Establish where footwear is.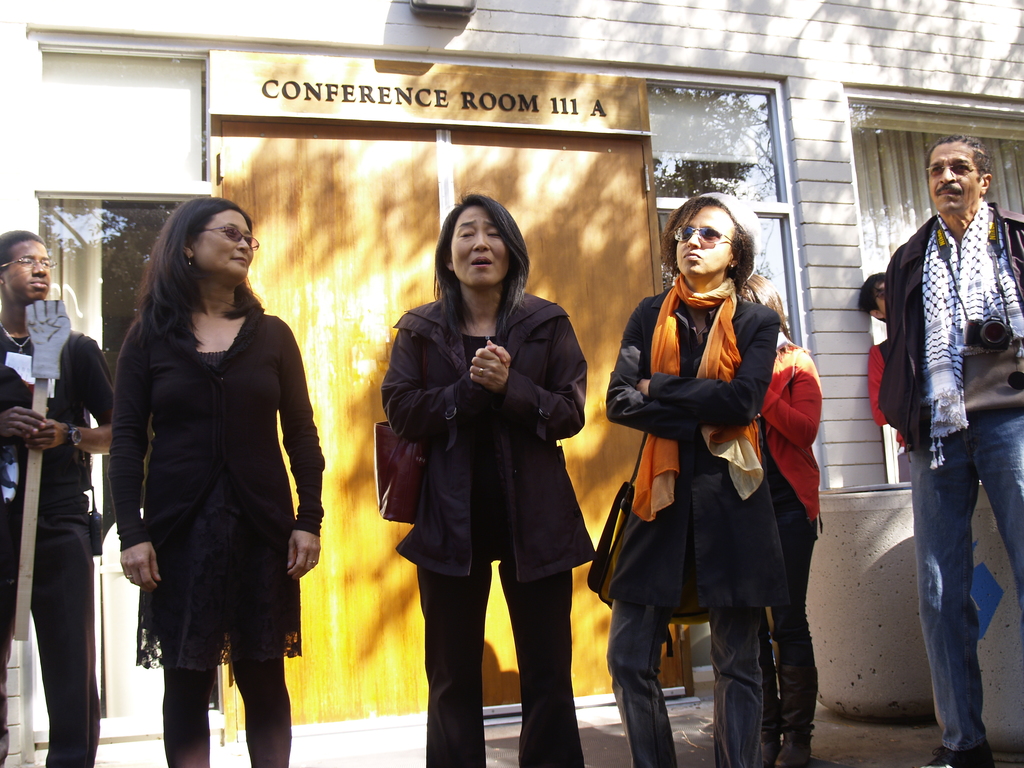
Established at BBox(776, 728, 814, 767).
